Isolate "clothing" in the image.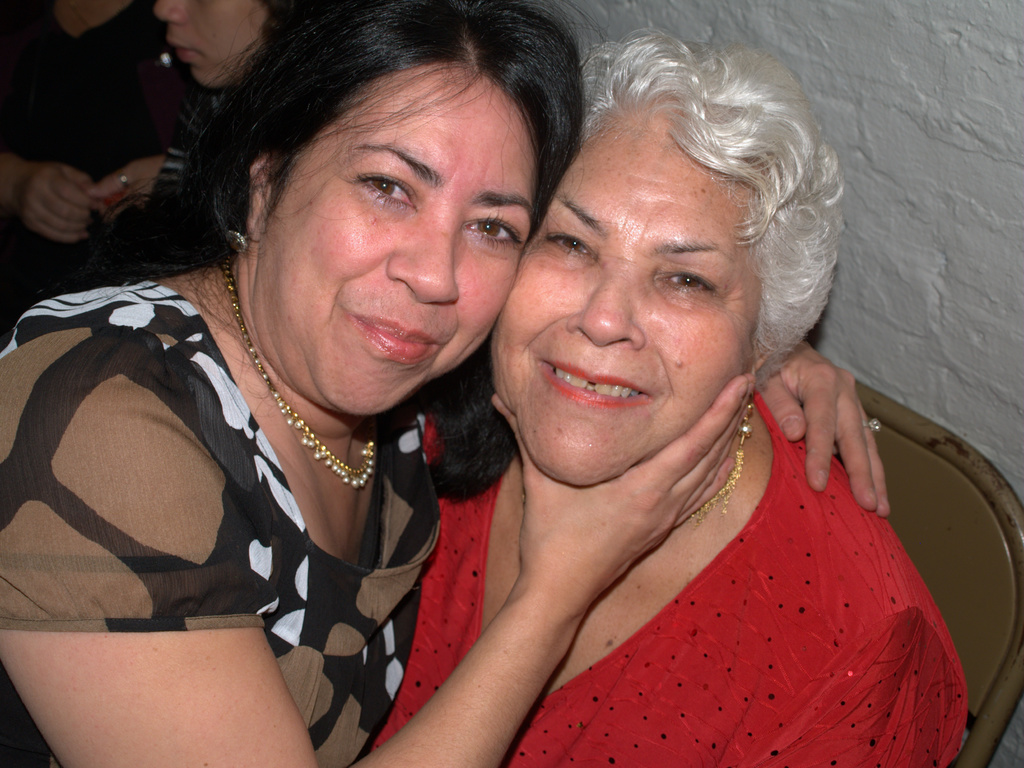
Isolated region: 0, 0, 205, 293.
